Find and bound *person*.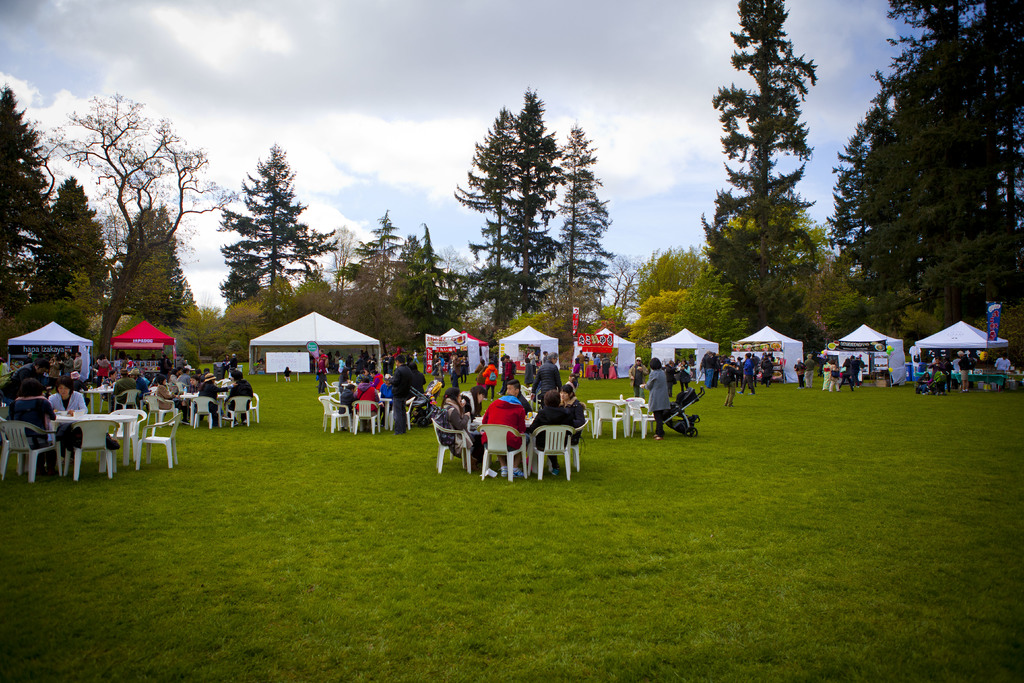
Bound: left=483, top=389, right=522, bottom=458.
